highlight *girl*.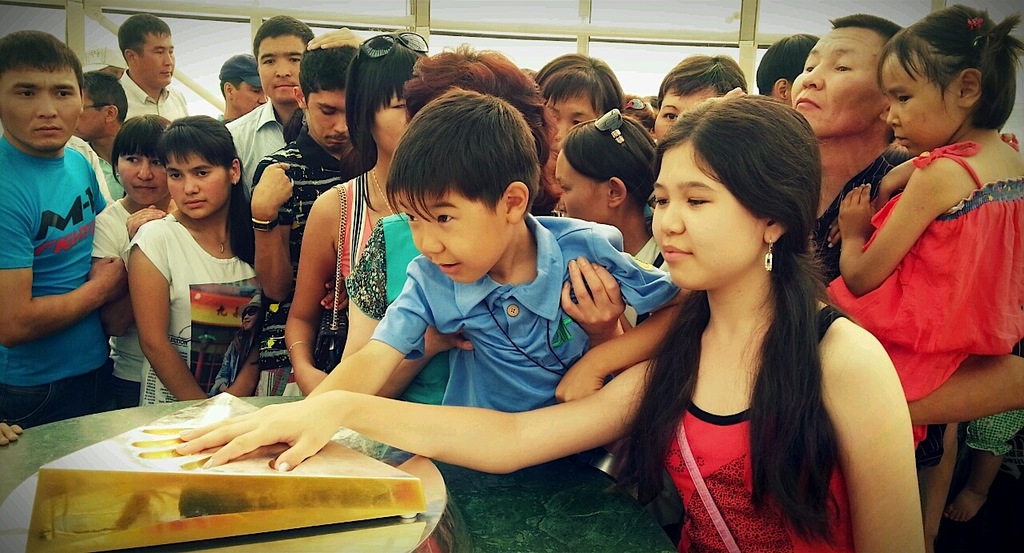
Highlighted region: 826 2 1023 552.
